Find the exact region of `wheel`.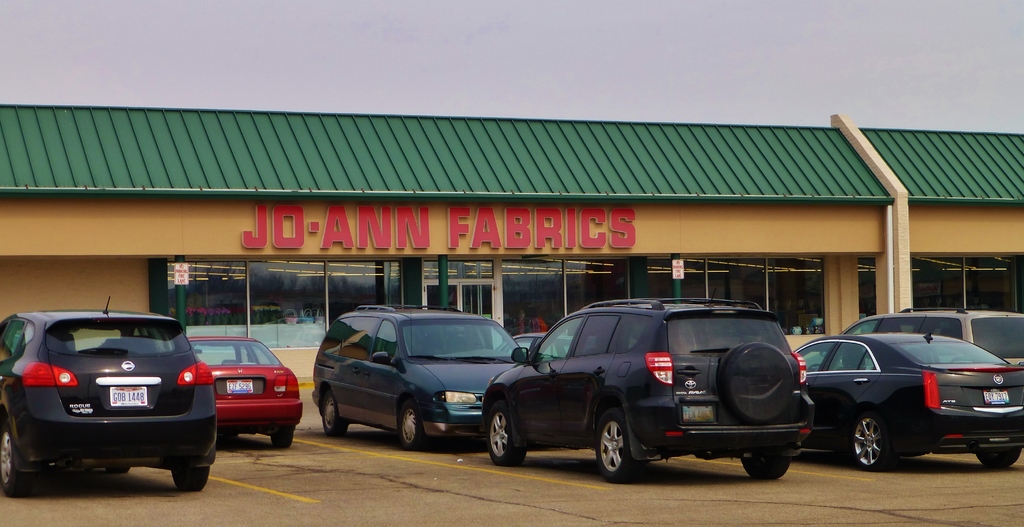
Exact region: <bbox>975, 447, 1021, 468</bbox>.
